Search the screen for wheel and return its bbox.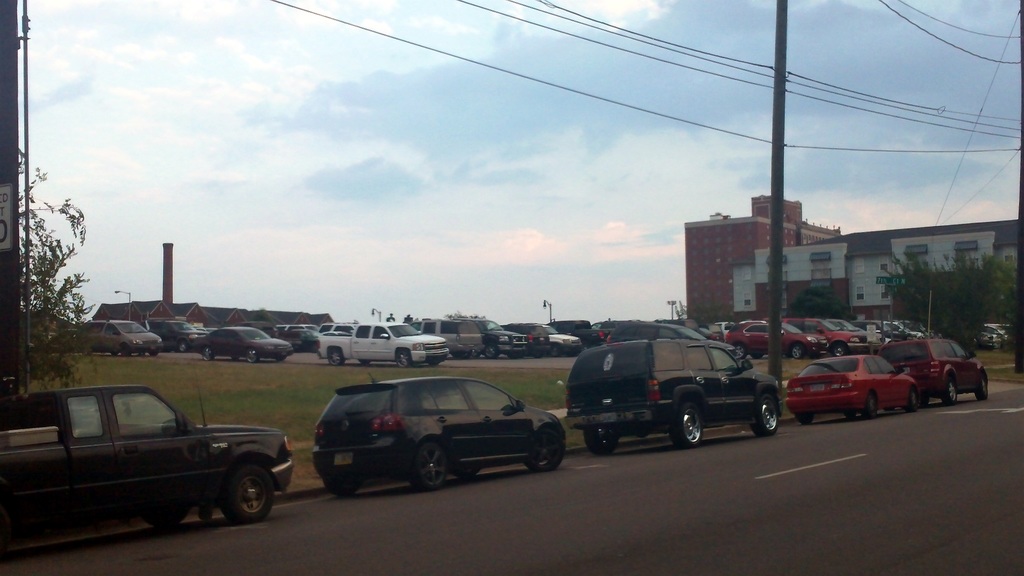
Found: l=147, t=511, r=189, b=529.
